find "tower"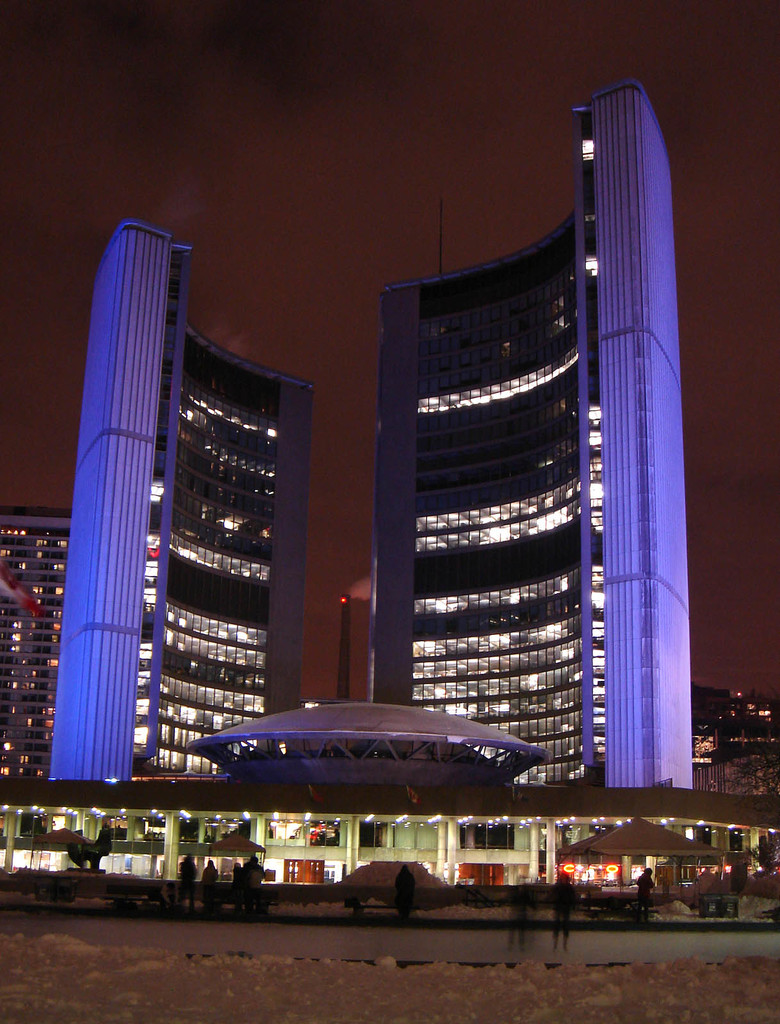
crop(0, 503, 74, 778)
